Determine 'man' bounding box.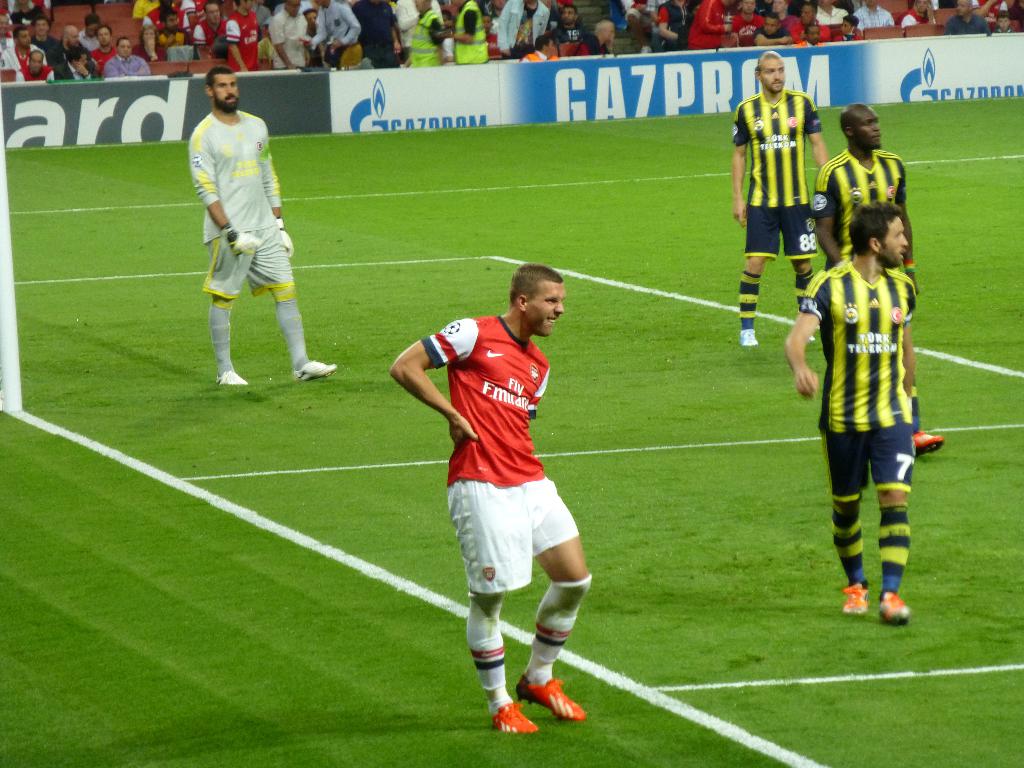
Determined: bbox(732, 51, 831, 347).
